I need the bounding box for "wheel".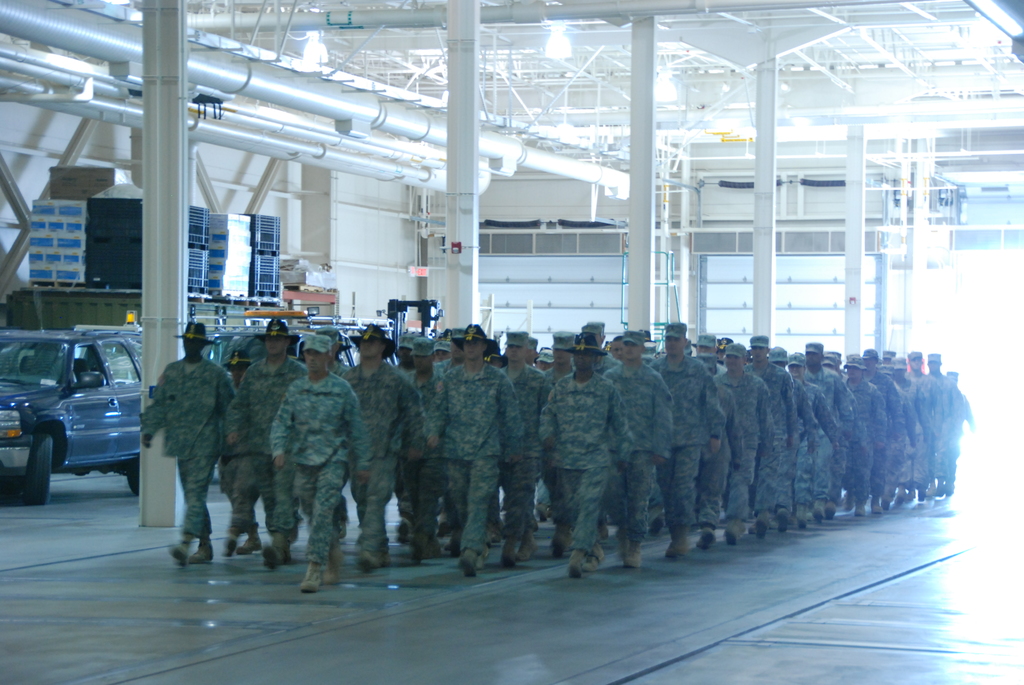
Here it is: bbox=[127, 456, 142, 496].
